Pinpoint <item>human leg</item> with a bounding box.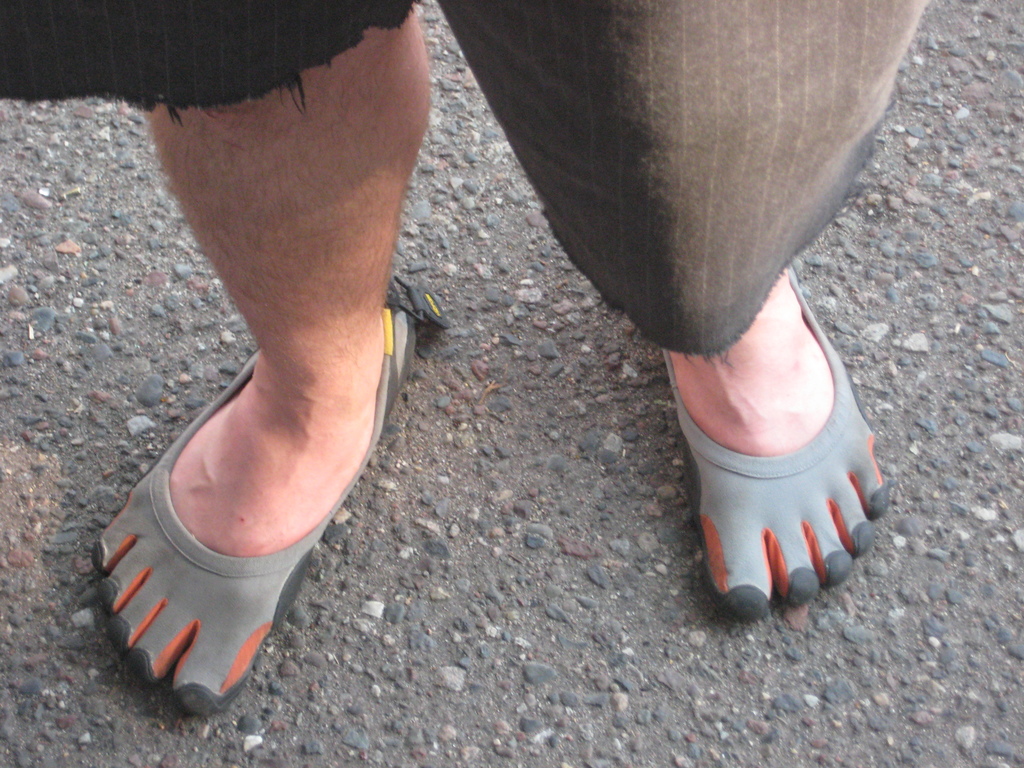
(88,0,431,714).
